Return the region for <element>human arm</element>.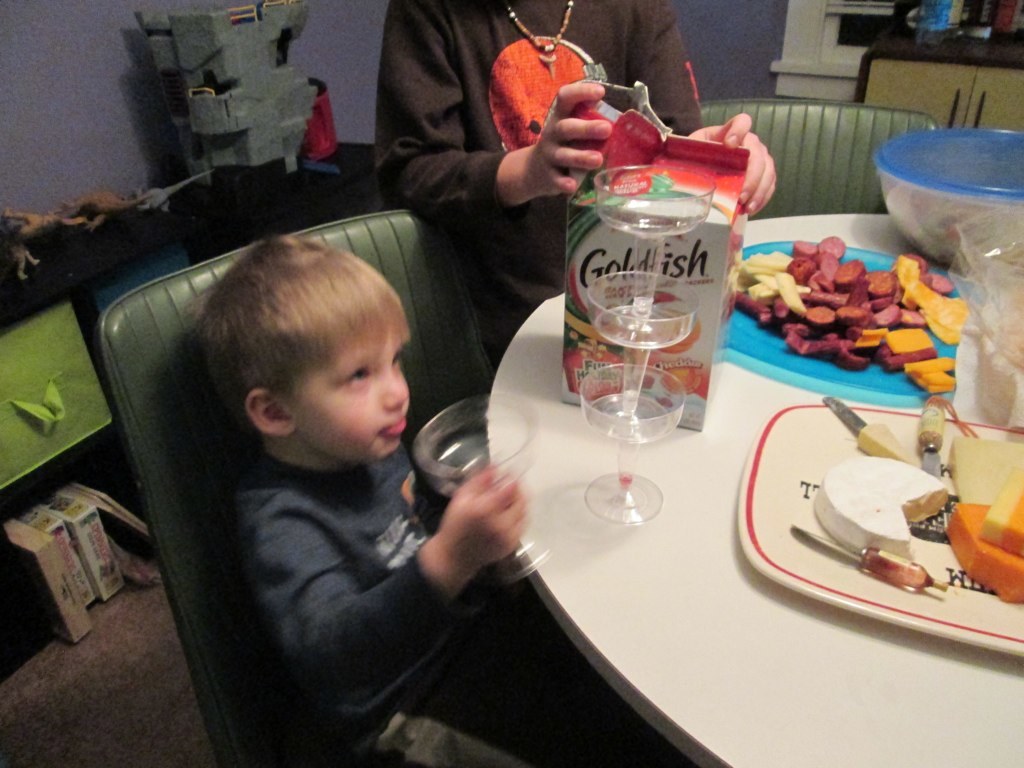
locate(248, 472, 454, 685).
